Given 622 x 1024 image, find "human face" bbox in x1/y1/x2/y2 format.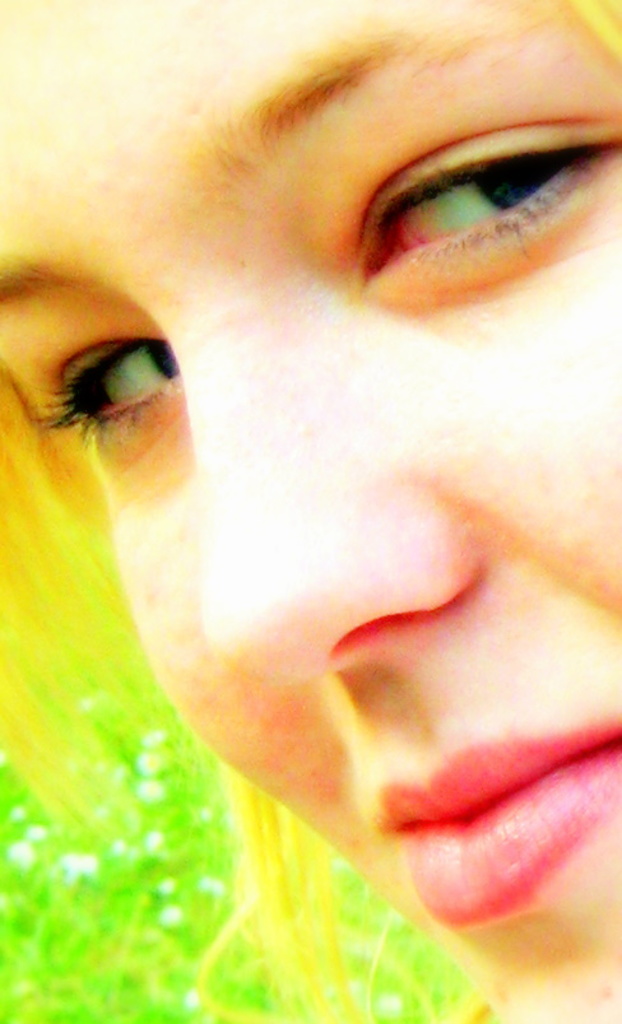
0/0/621/1023.
